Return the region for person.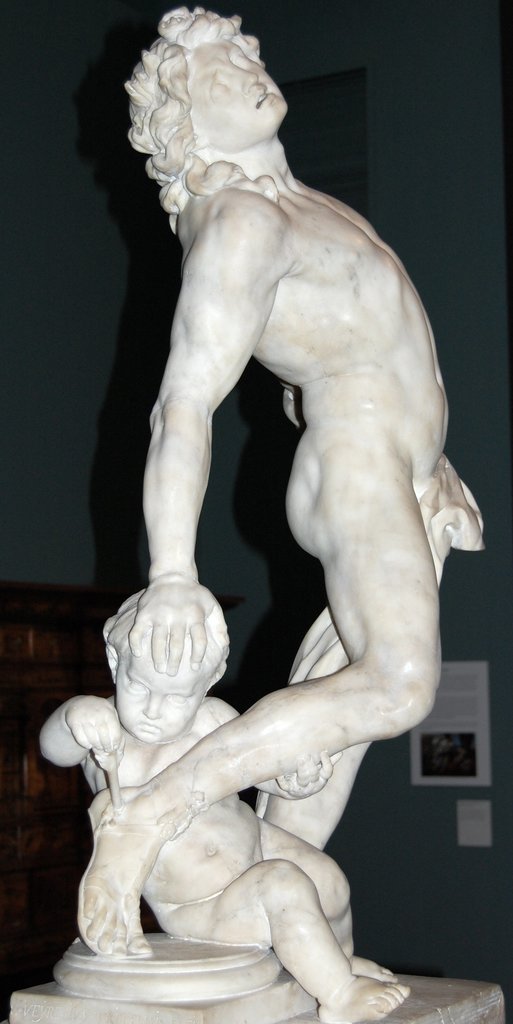
rect(76, 0, 485, 959).
